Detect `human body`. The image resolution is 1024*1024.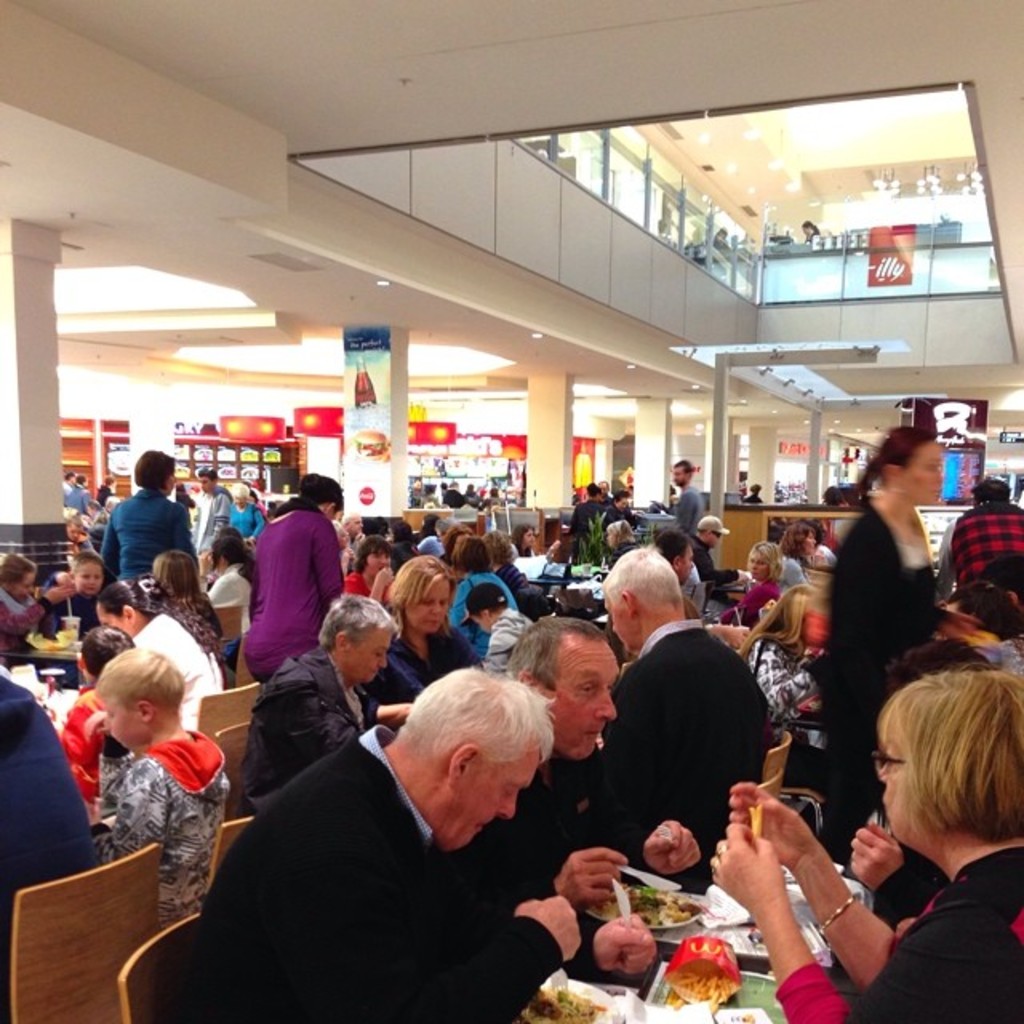
[left=686, top=514, right=749, bottom=581].
